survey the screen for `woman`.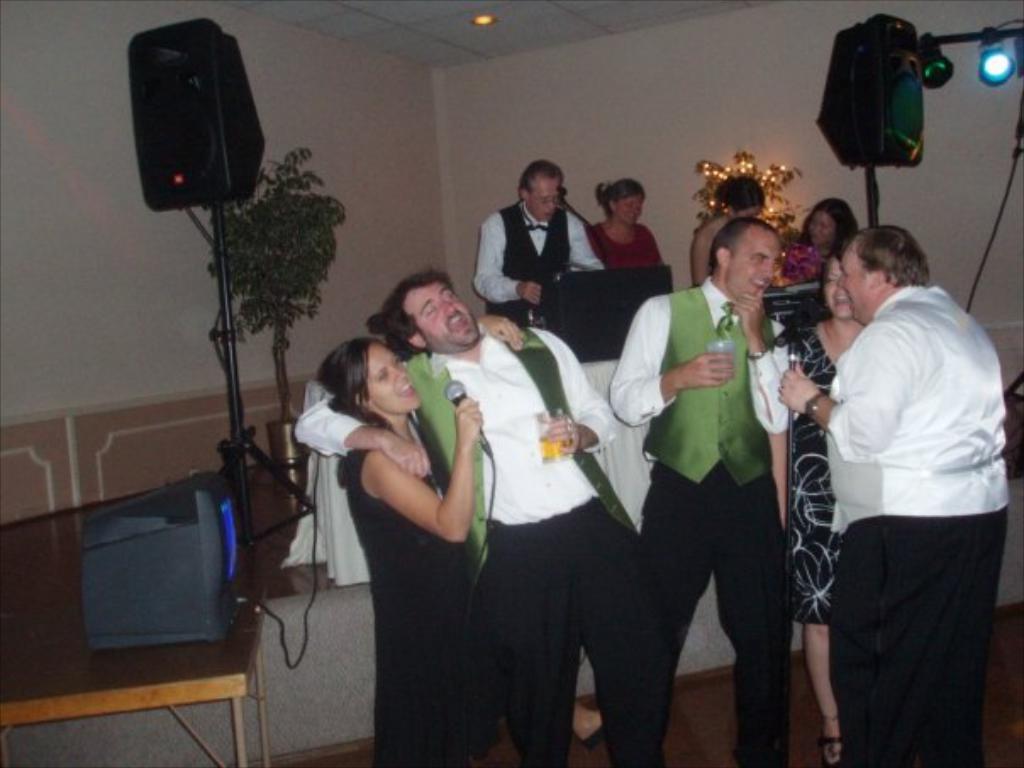
Survey found: <box>588,176,661,271</box>.
